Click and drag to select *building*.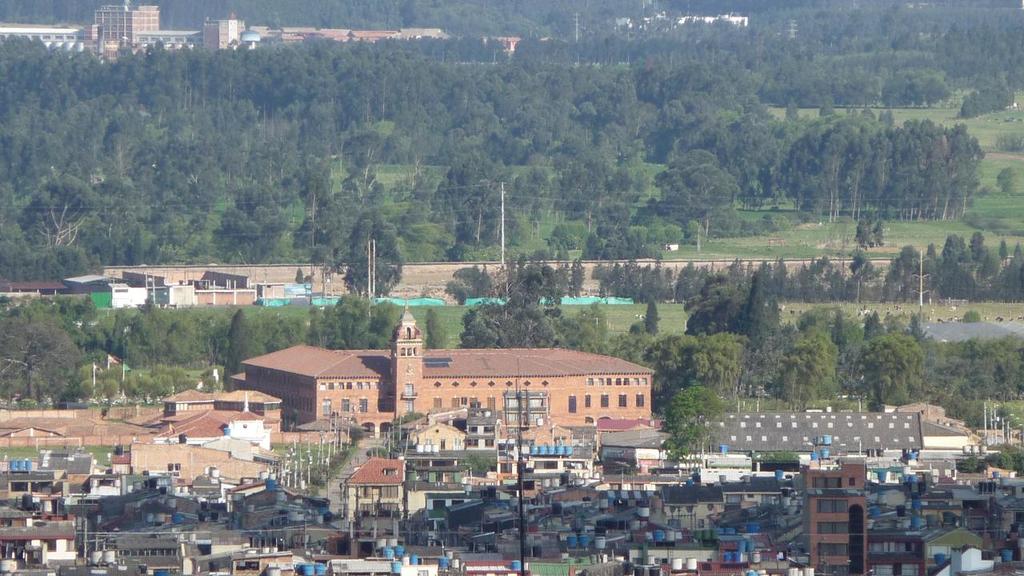
Selection: Rect(242, 308, 653, 434).
